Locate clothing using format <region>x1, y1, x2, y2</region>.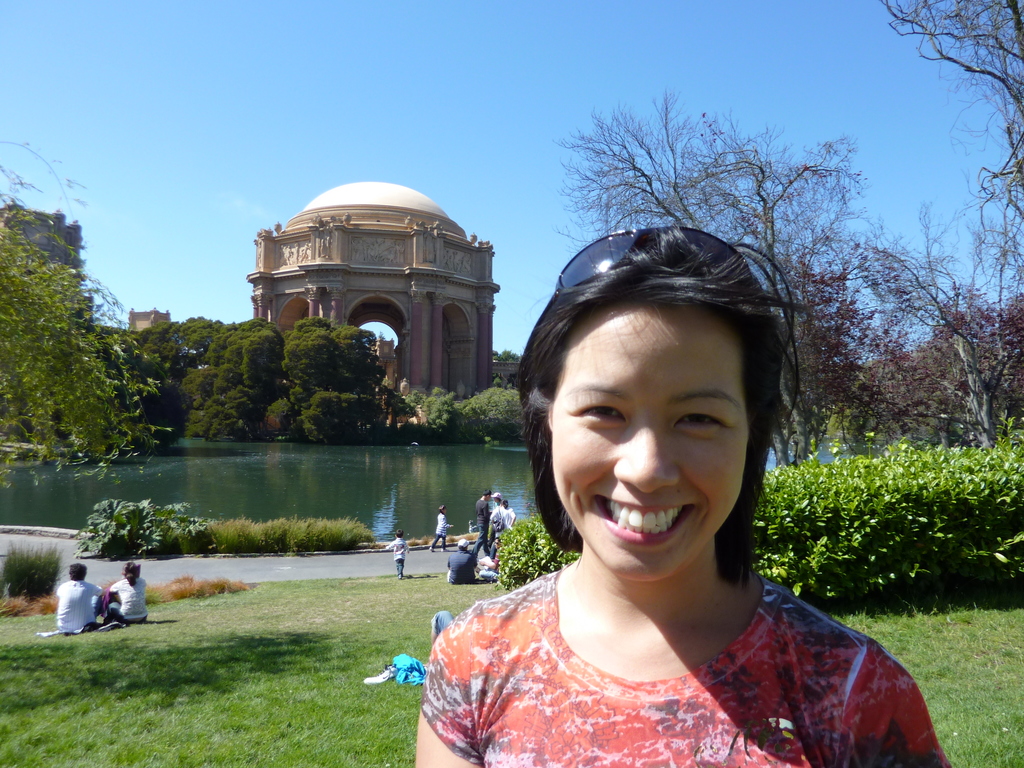
<region>391, 543, 408, 569</region>.
